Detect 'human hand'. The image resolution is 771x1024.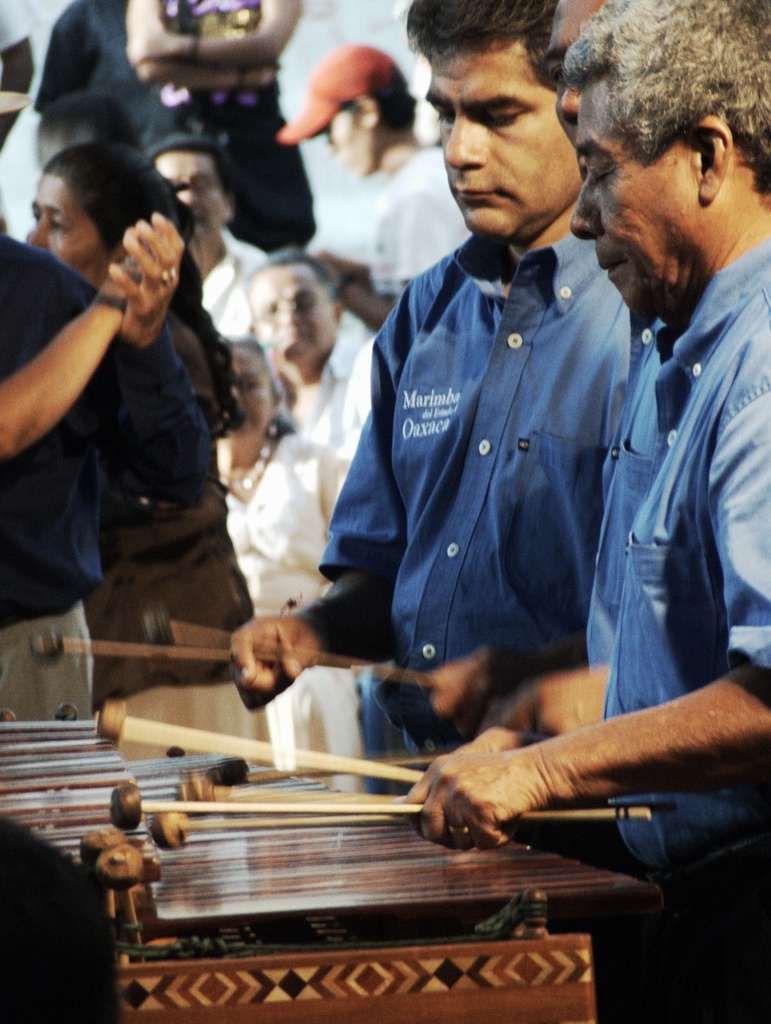
(372,654,499,746).
